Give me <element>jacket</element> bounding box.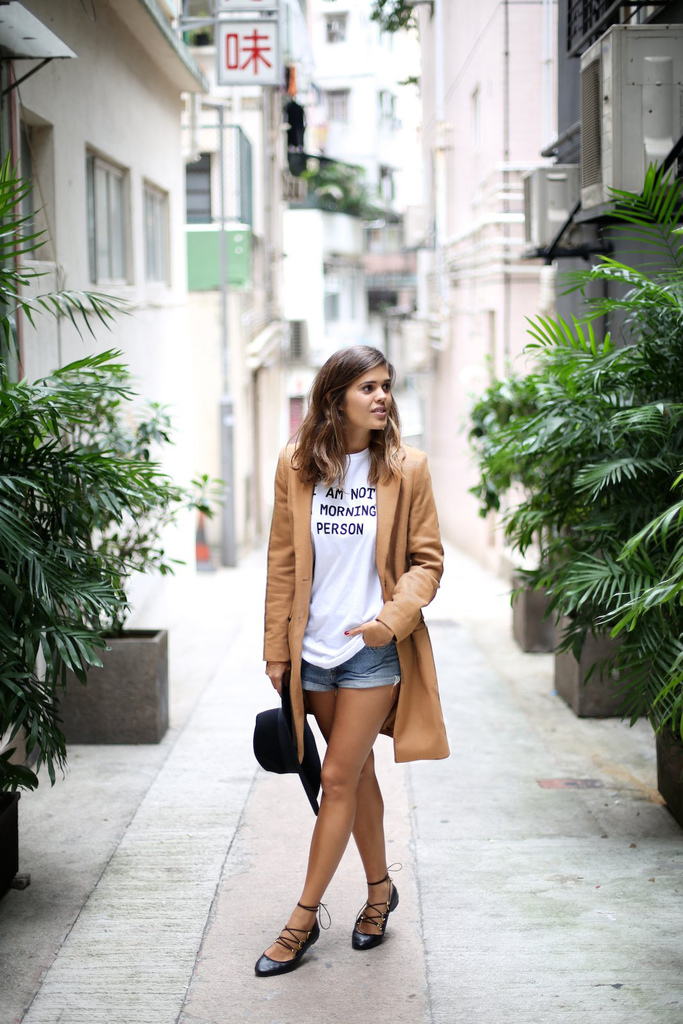
left=264, top=436, right=449, bottom=762.
